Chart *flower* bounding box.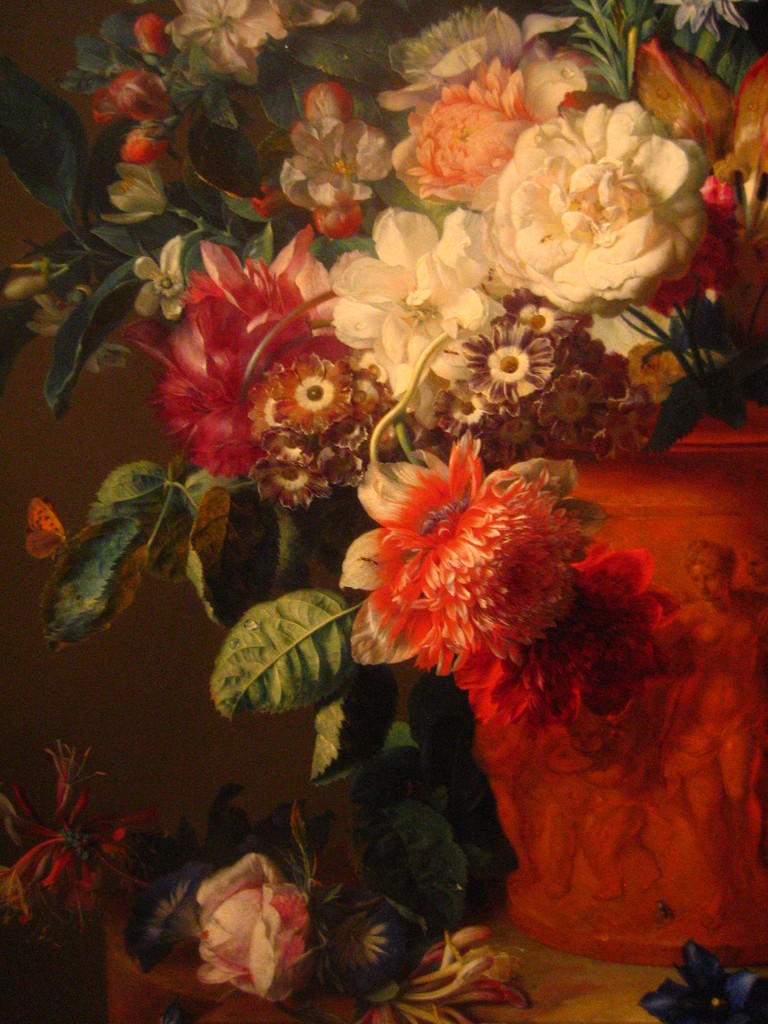
Charted: bbox=(322, 211, 518, 429).
